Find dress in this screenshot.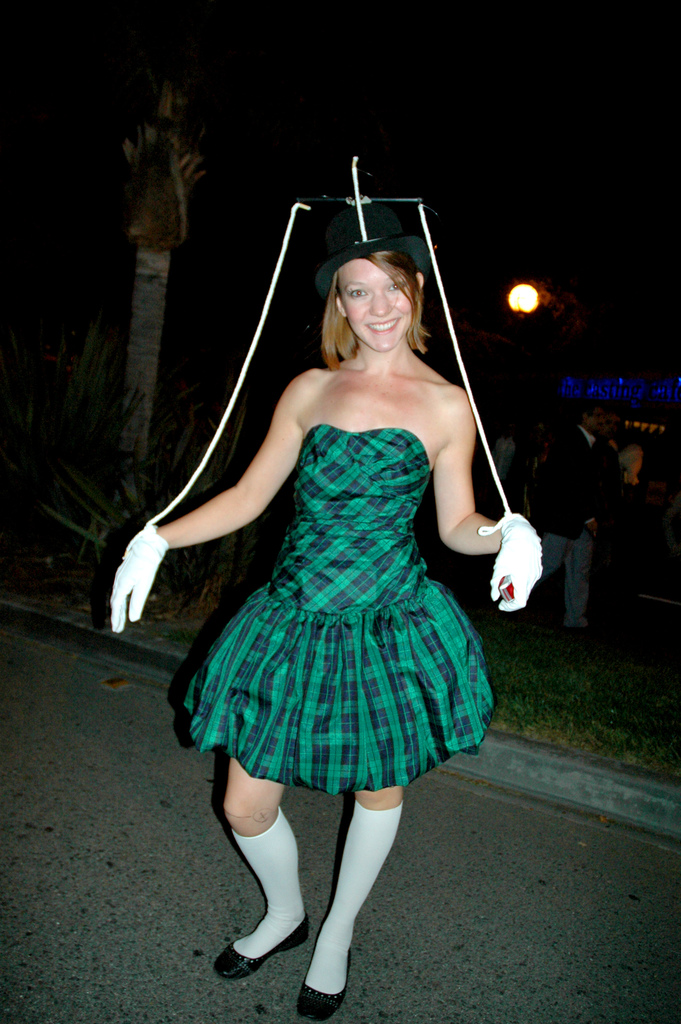
The bounding box for dress is <region>176, 430, 492, 817</region>.
